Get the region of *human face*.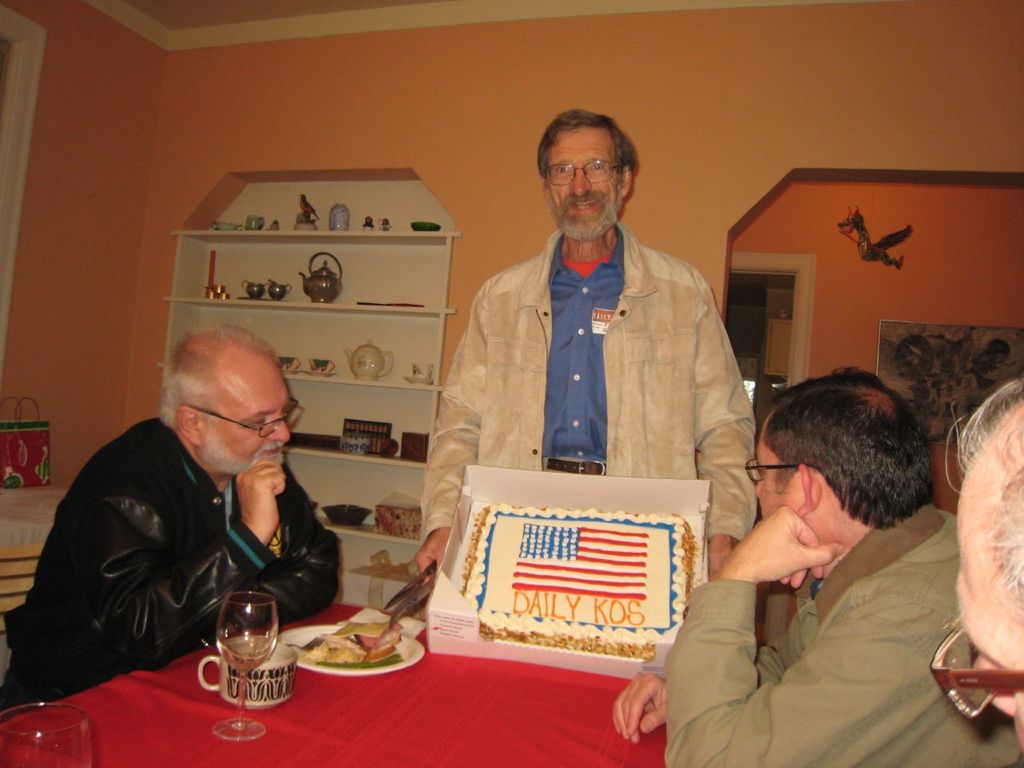
bbox=(199, 353, 286, 474).
